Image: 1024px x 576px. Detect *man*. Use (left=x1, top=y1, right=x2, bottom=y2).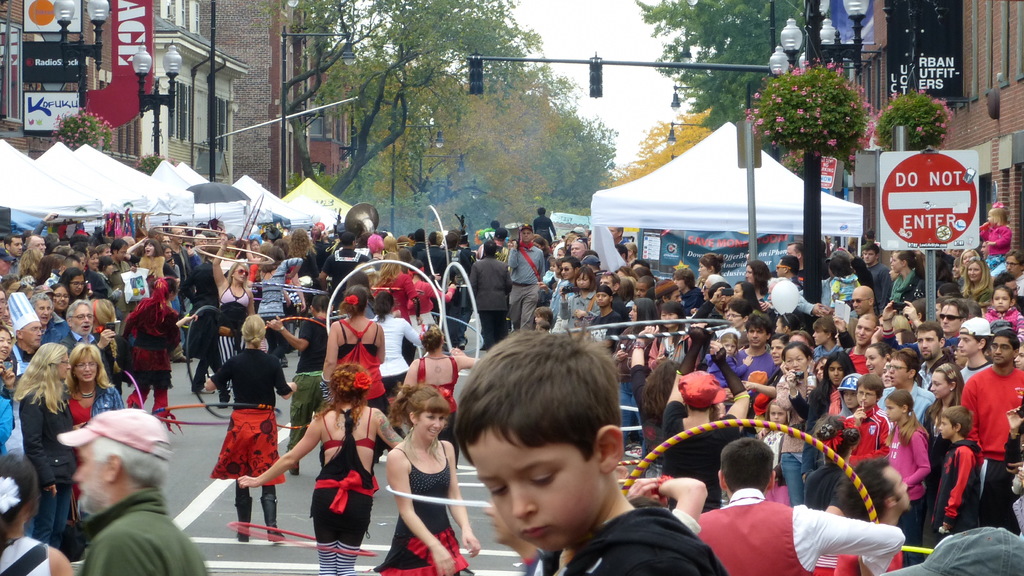
(left=58, top=406, right=206, bottom=575).
